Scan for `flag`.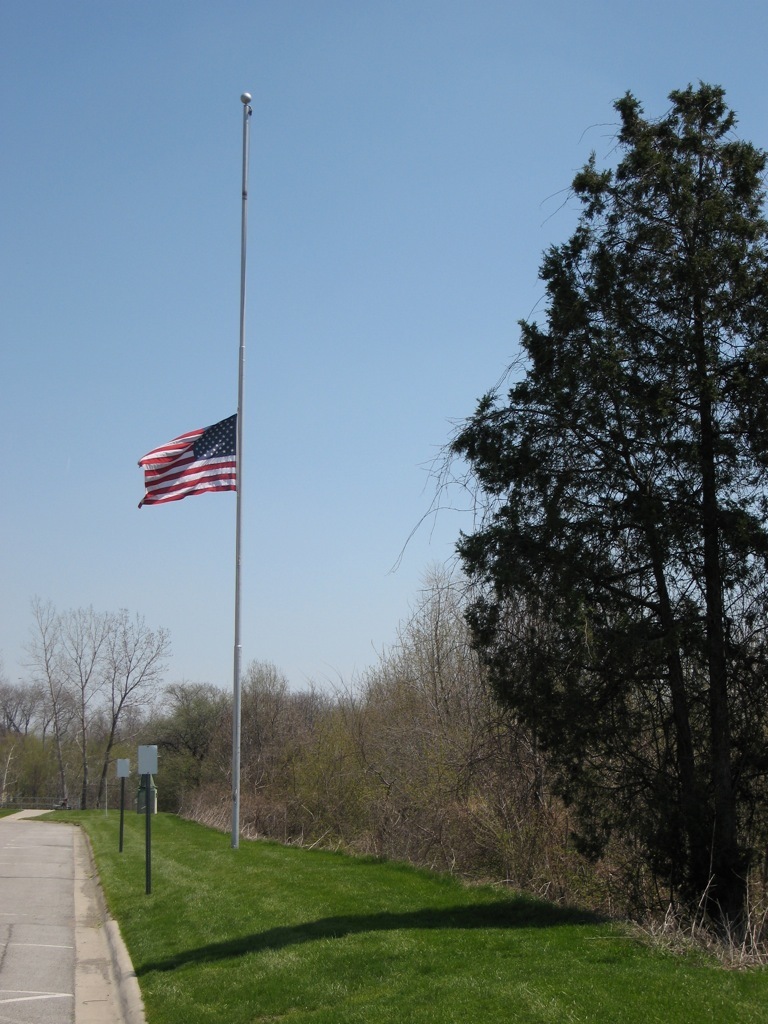
Scan result: [139, 414, 241, 508].
